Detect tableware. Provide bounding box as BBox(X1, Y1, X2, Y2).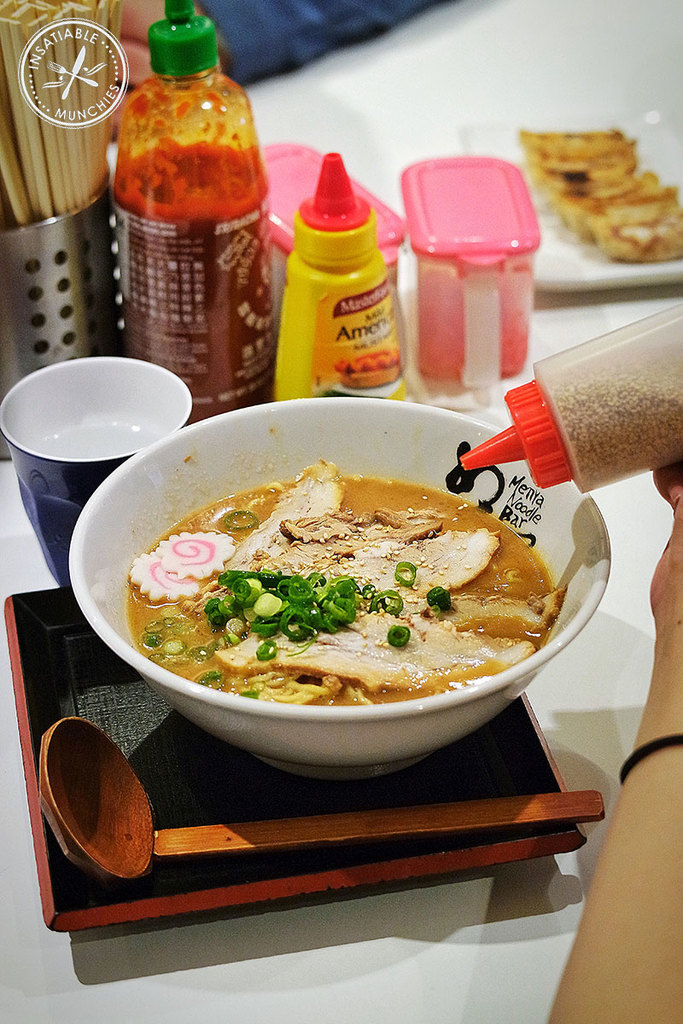
BBox(0, 354, 195, 591).
